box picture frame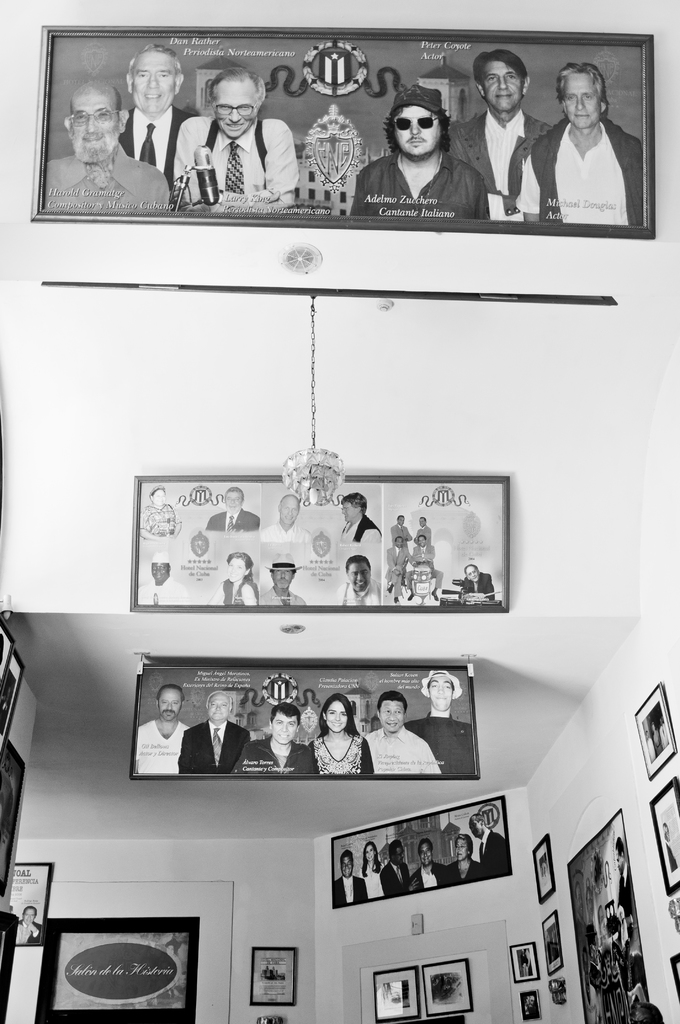
<bbox>371, 965, 420, 1023</bbox>
